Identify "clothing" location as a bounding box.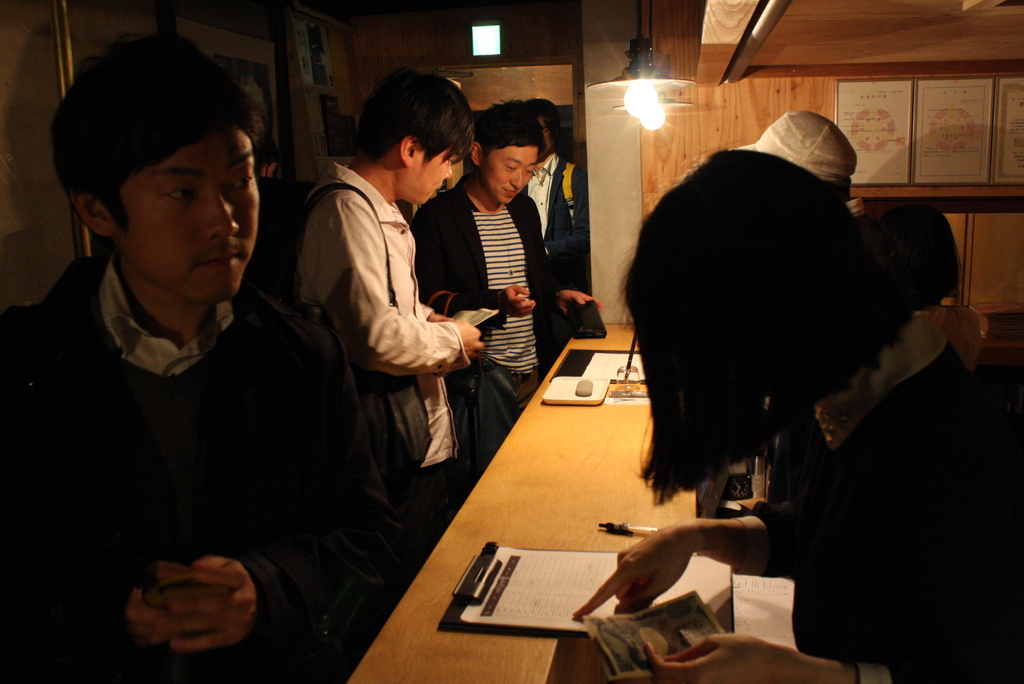
detection(520, 153, 581, 284).
